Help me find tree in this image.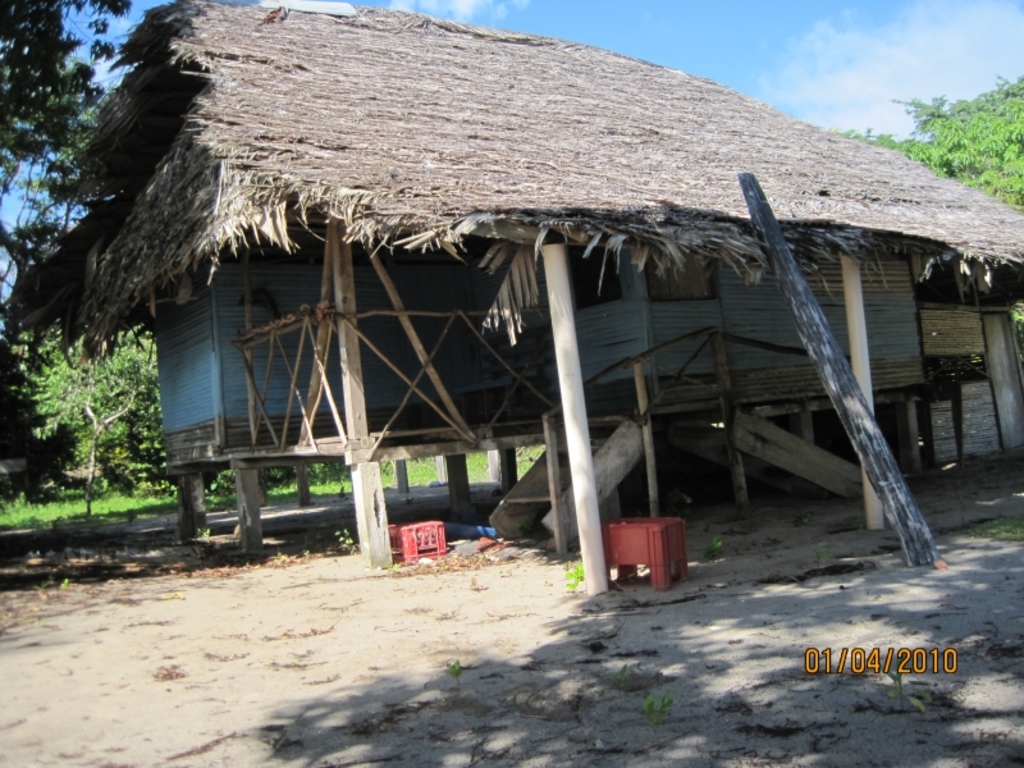
Found it: [0,0,136,499].
